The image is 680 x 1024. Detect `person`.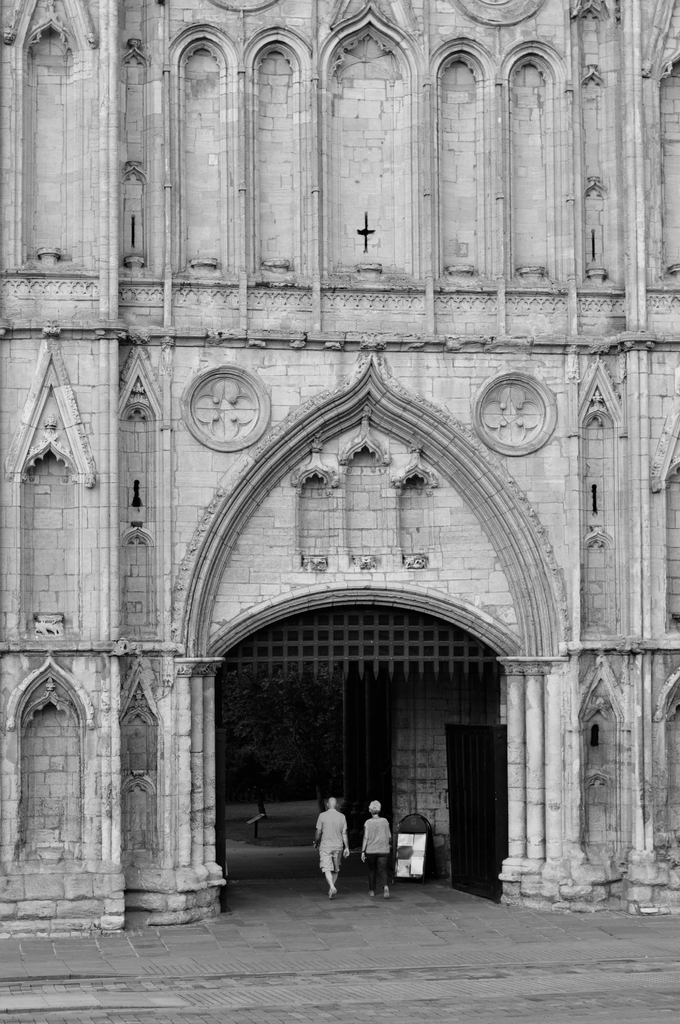
Detection: l=359, t=792, r=395, b=893.
